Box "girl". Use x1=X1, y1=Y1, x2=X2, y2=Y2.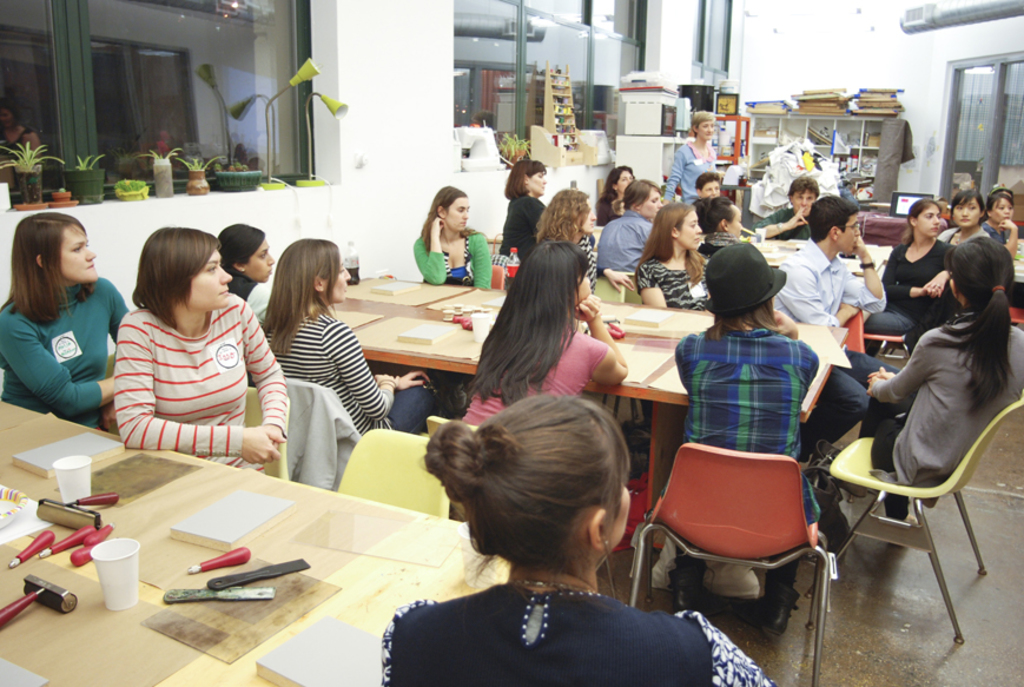
x1=976, y1=183, x2=1020, y2=263.
